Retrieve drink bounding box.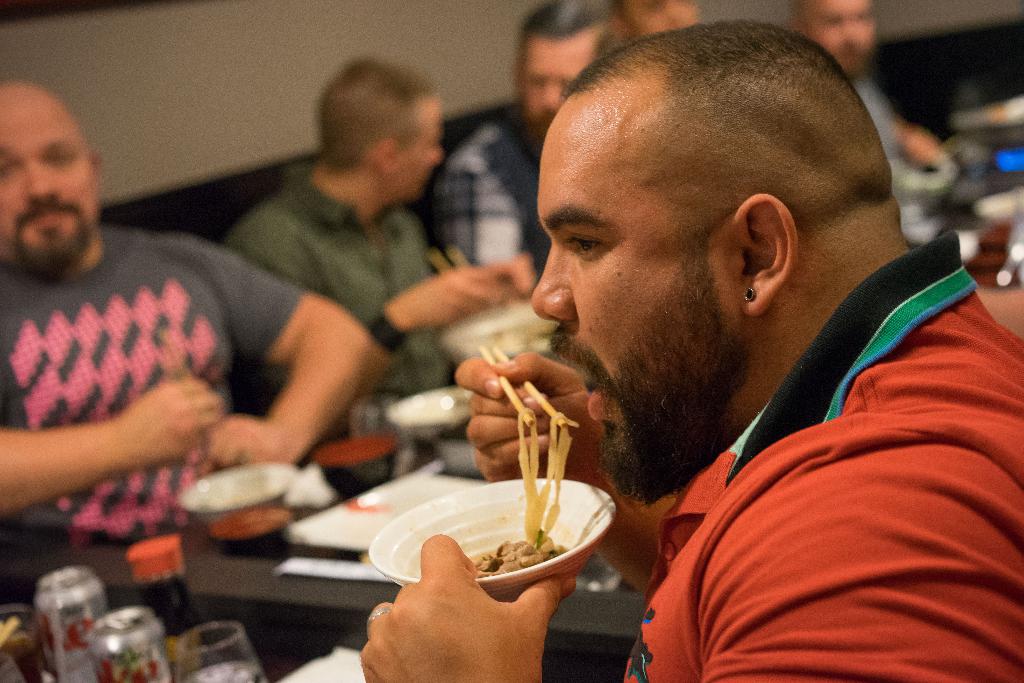
Bounding box: box=[182, 662, 258, 682].
